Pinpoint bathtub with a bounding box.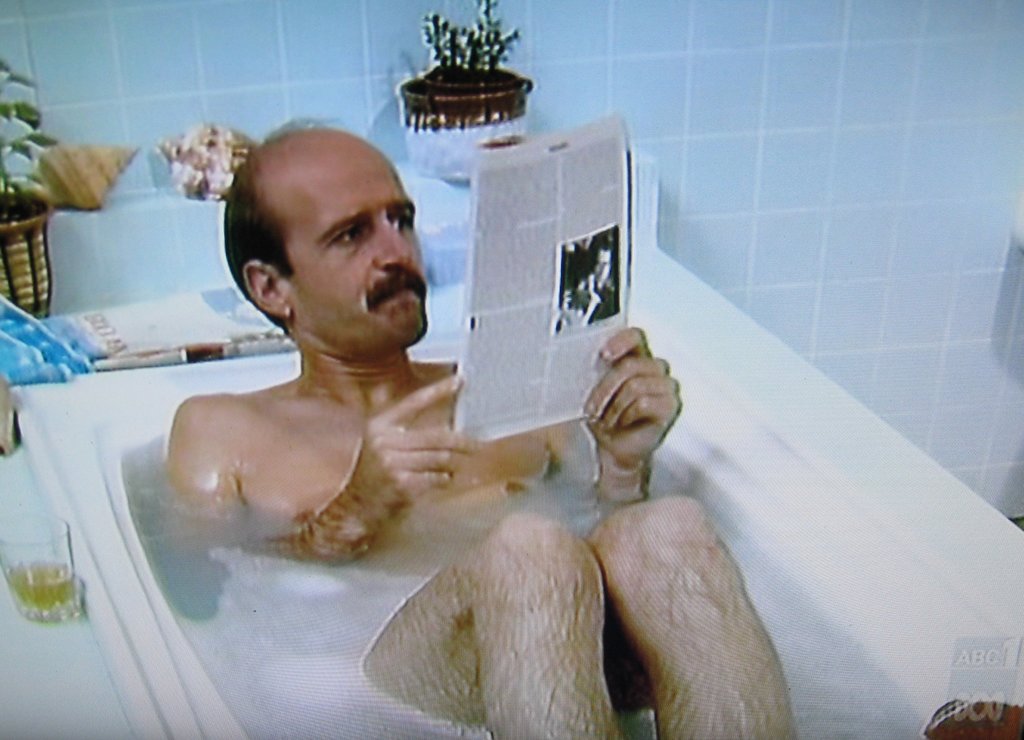
<region>10, 324, 1023, 739</region>.
